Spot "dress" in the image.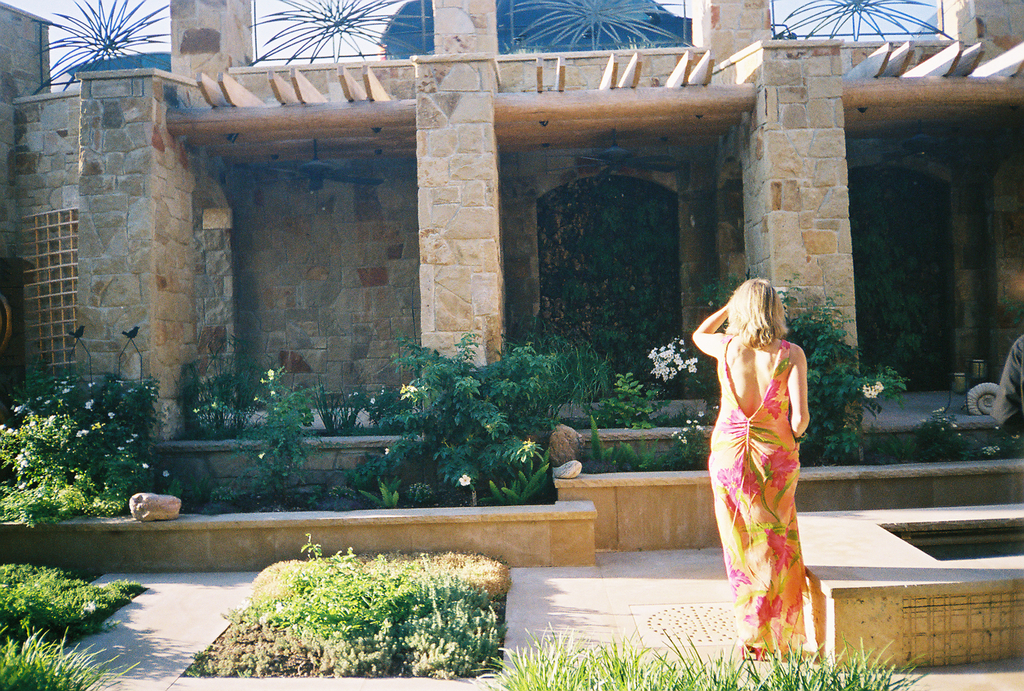
"dress" found at bbox=[707, 340, 811, 656].
